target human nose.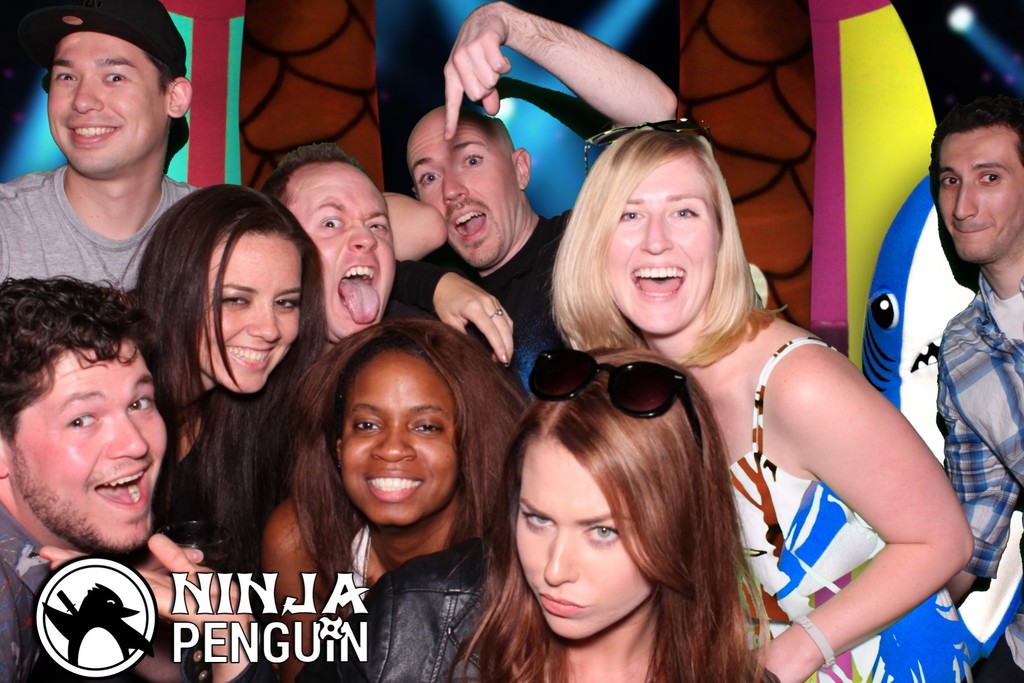
Target region: x1=636, y1=211, x2=674, y2=257.
